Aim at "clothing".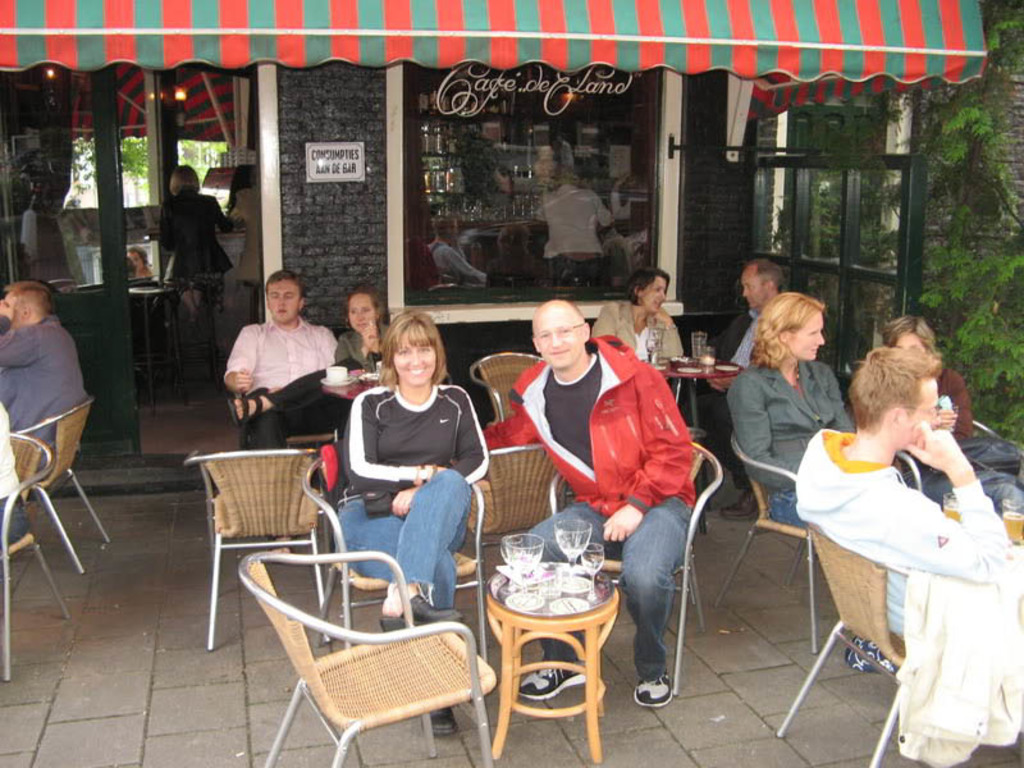
Aimed at 0,311,88,549.
